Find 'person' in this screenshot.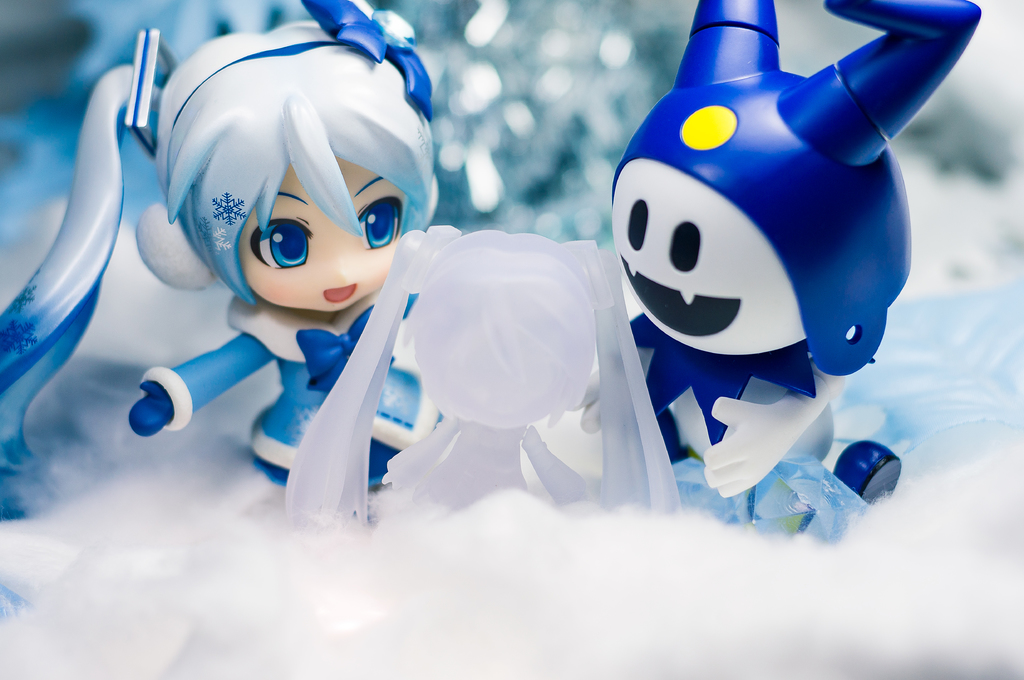
The bounding box for 'person' is crop(55, 2, 477, 514).
